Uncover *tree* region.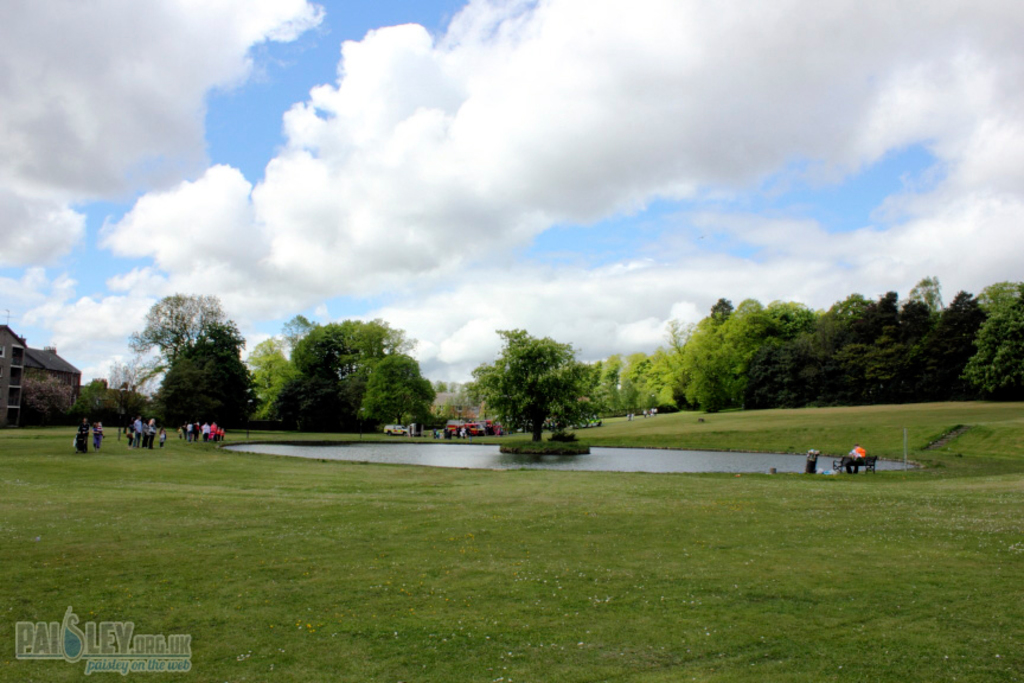
Uncovered: (591,355,619,429).
